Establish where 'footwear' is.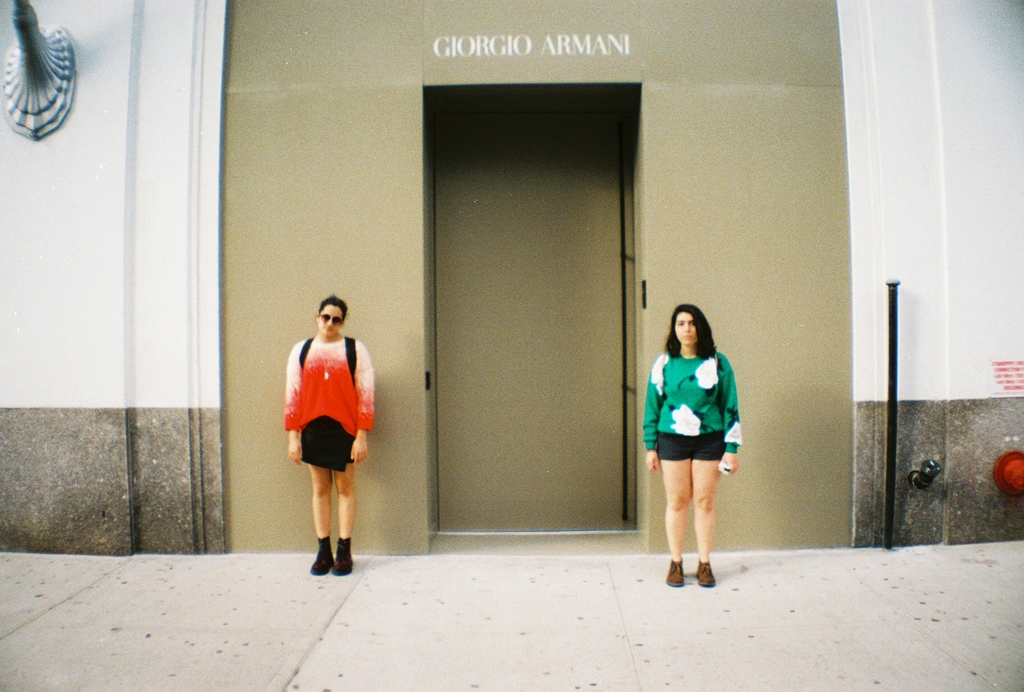
Established at bbox=[700, 557, 716, 587].
